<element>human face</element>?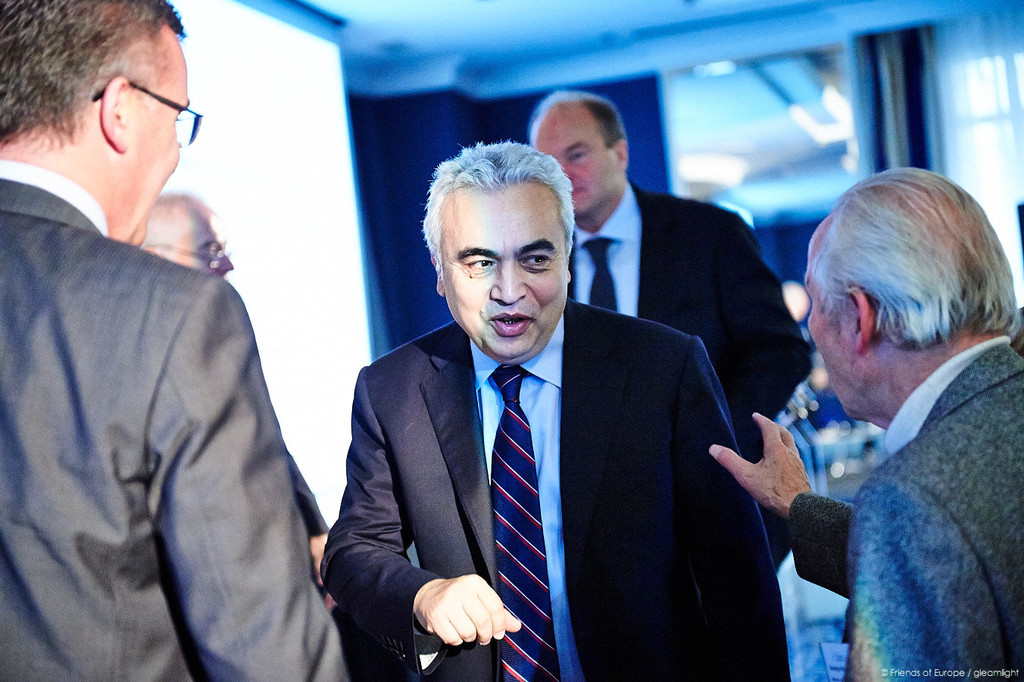
BBox(125, 19, 189, 243)
